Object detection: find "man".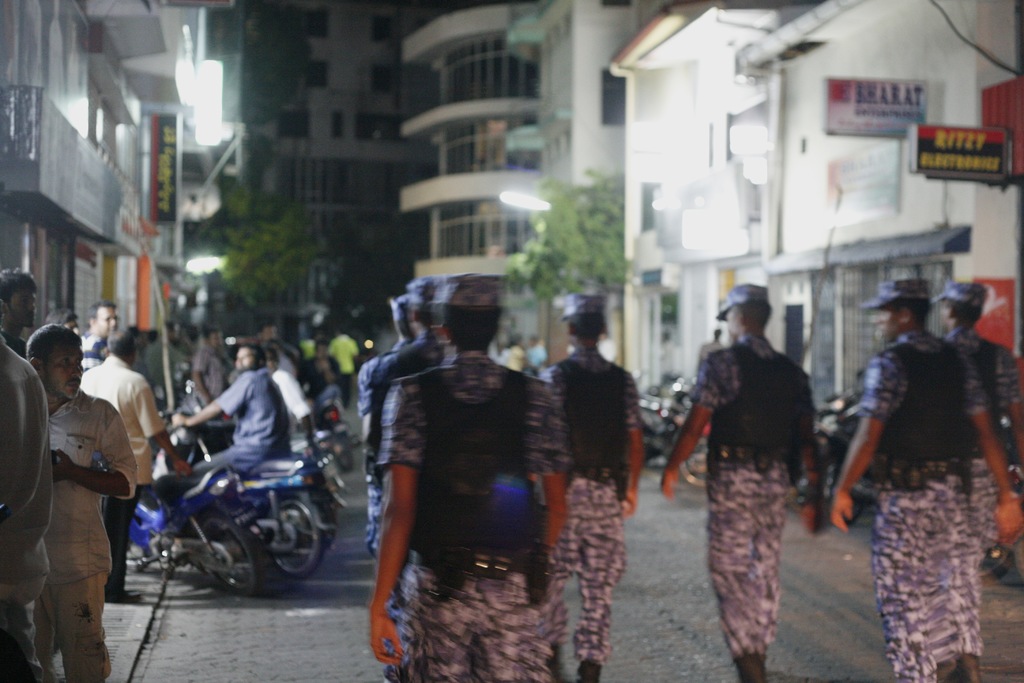
(left=68, top=292, right=120, bottom=374).
